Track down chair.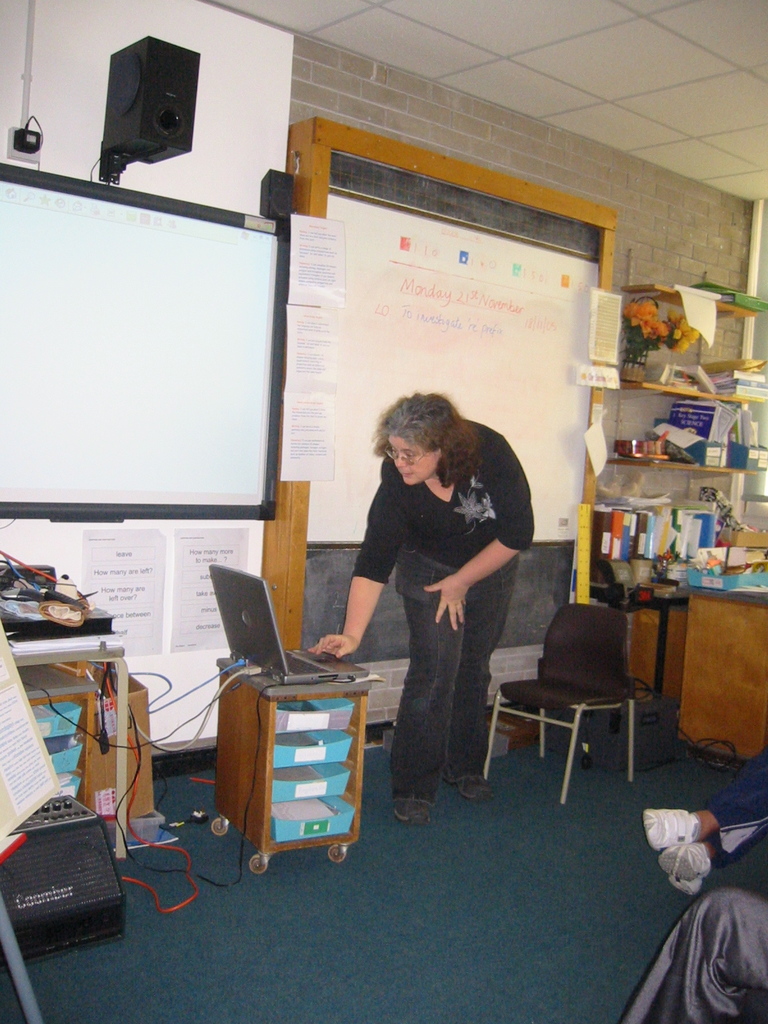
Tracked to (500,642,667,804).
